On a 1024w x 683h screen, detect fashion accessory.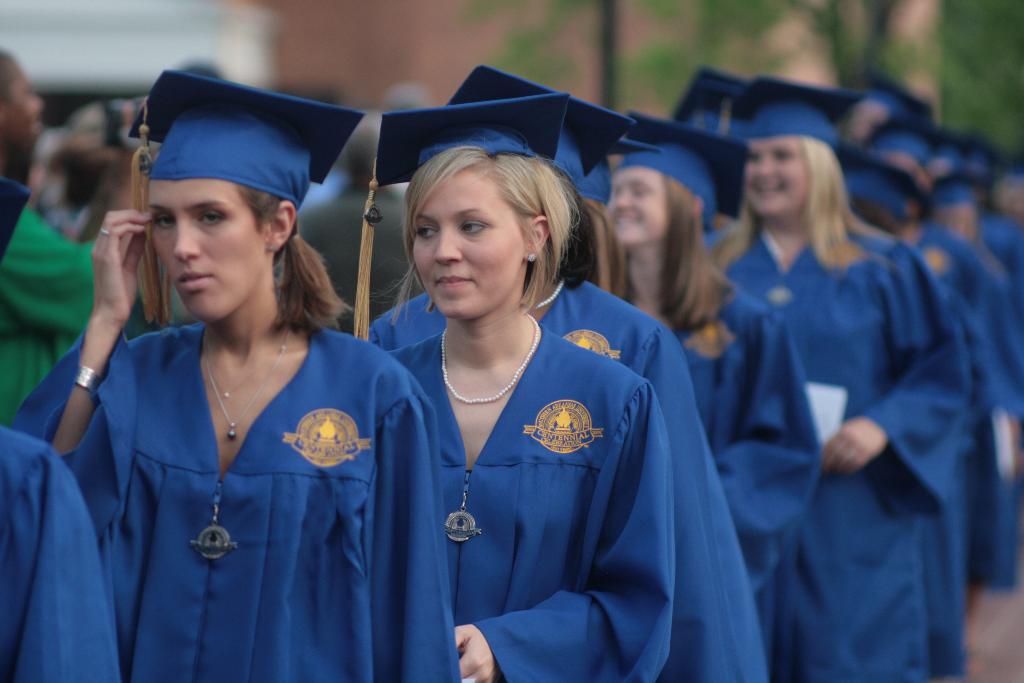
crop(98, 225, 110, 242).
